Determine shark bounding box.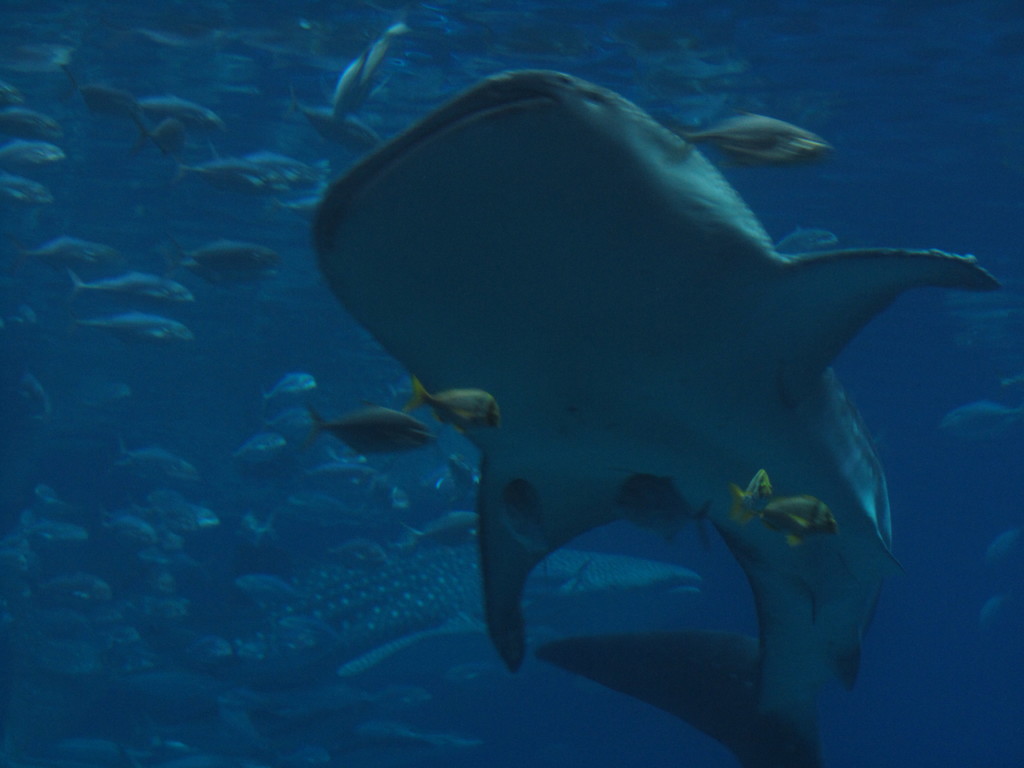
Determined: <region>318, 60, 1005, 690</region>.
